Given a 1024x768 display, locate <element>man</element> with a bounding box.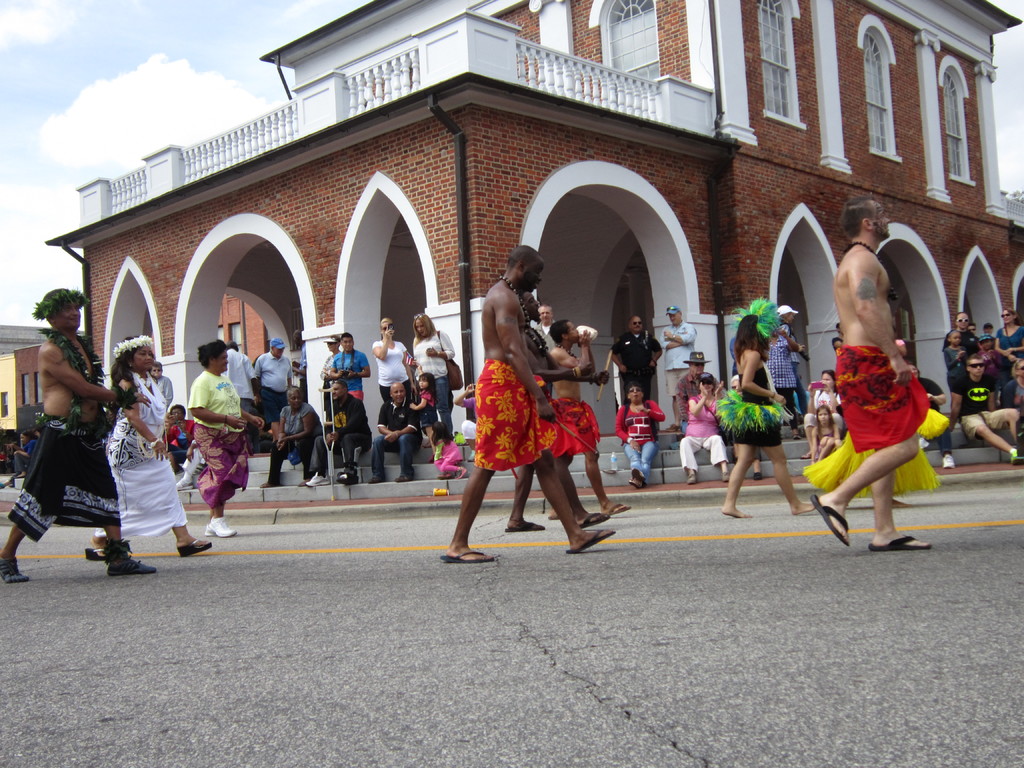
Located: region(619, 305, 665, 440).
